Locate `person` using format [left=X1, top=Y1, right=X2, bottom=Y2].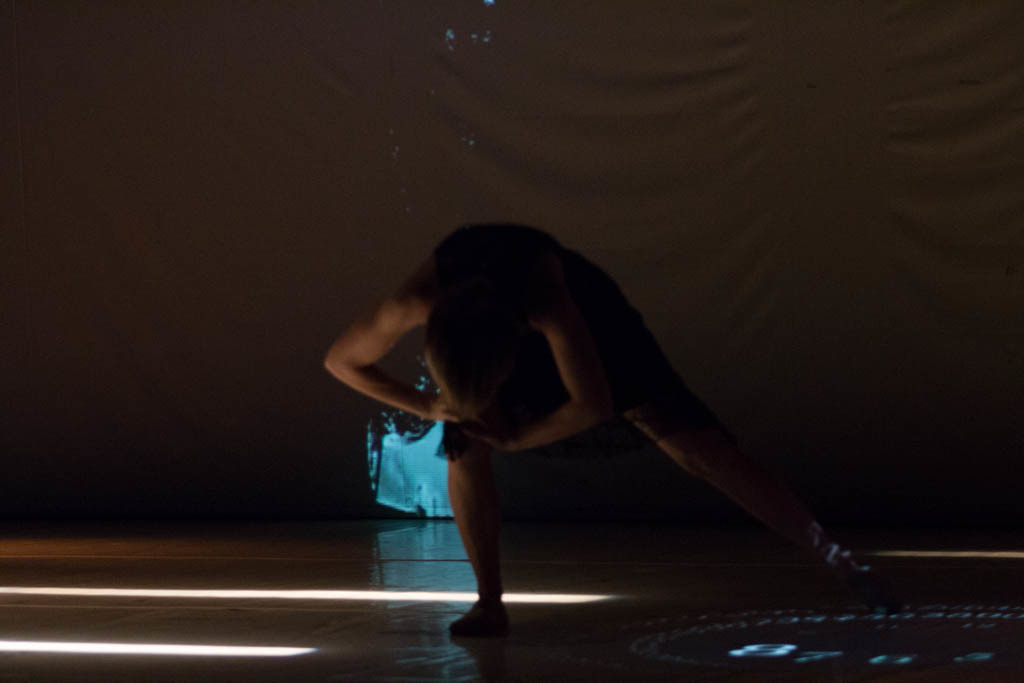
[left=364, top=345, right=456, bottom=528].
